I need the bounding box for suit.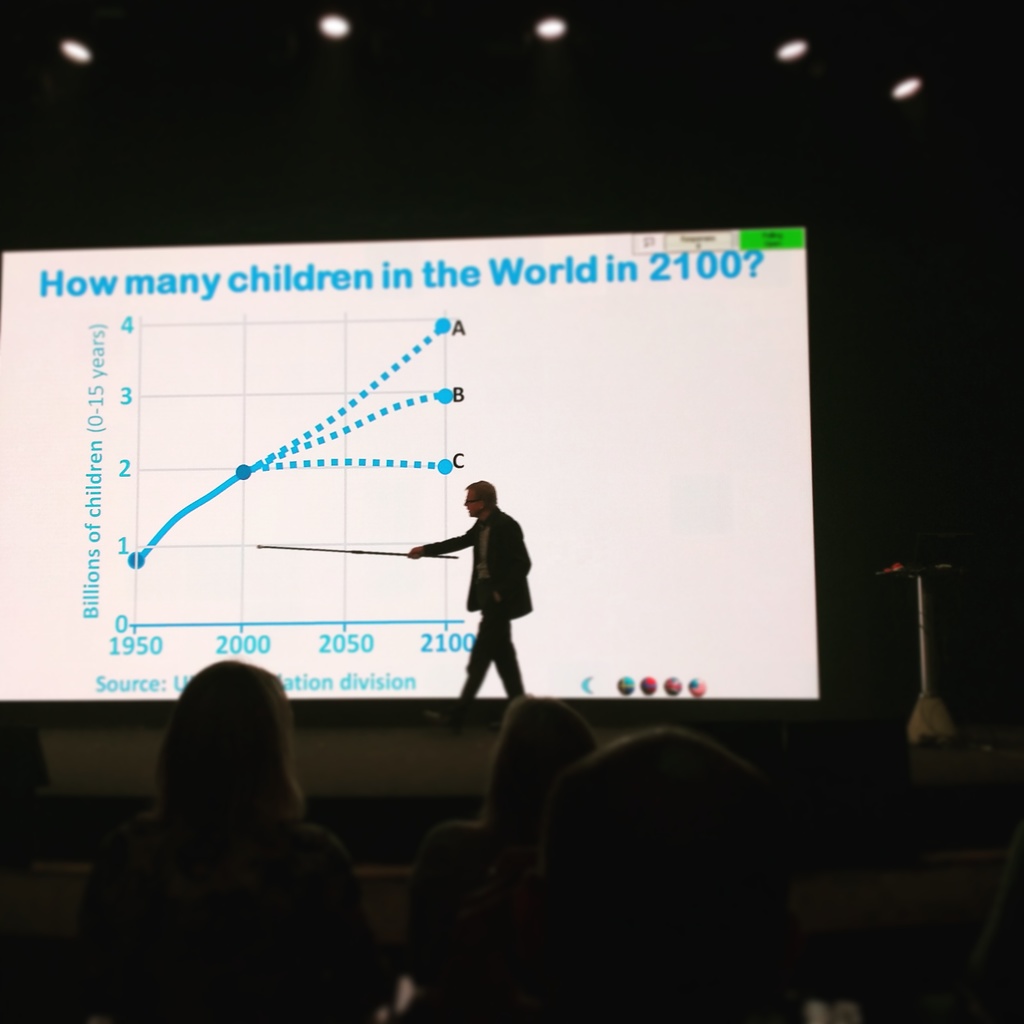
Here it is: x1=419 y1=510 x2=535 y2=699.
